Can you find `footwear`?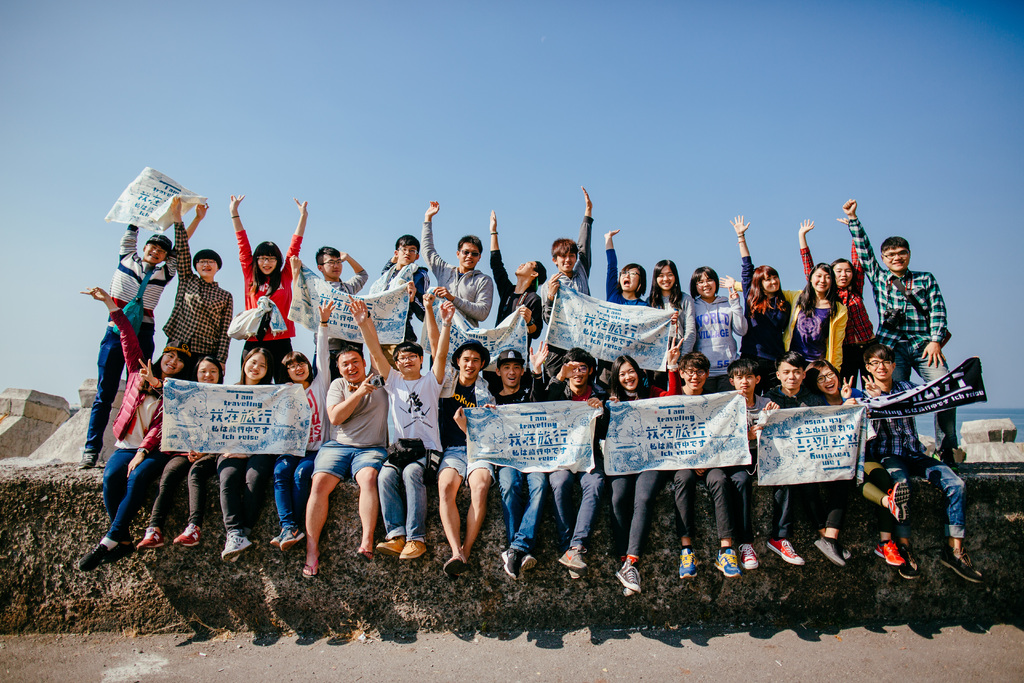
Yes, bounding box: Rect(378, 536, 406, 552).
